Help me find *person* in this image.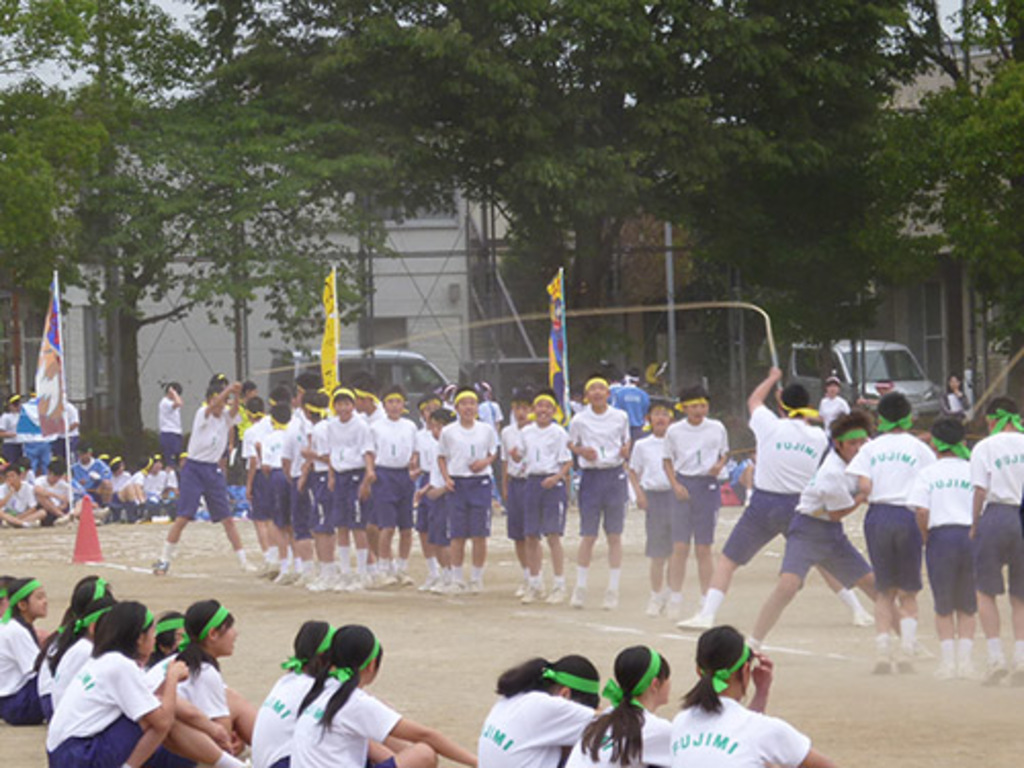
Found it: (45,602,254,766).
